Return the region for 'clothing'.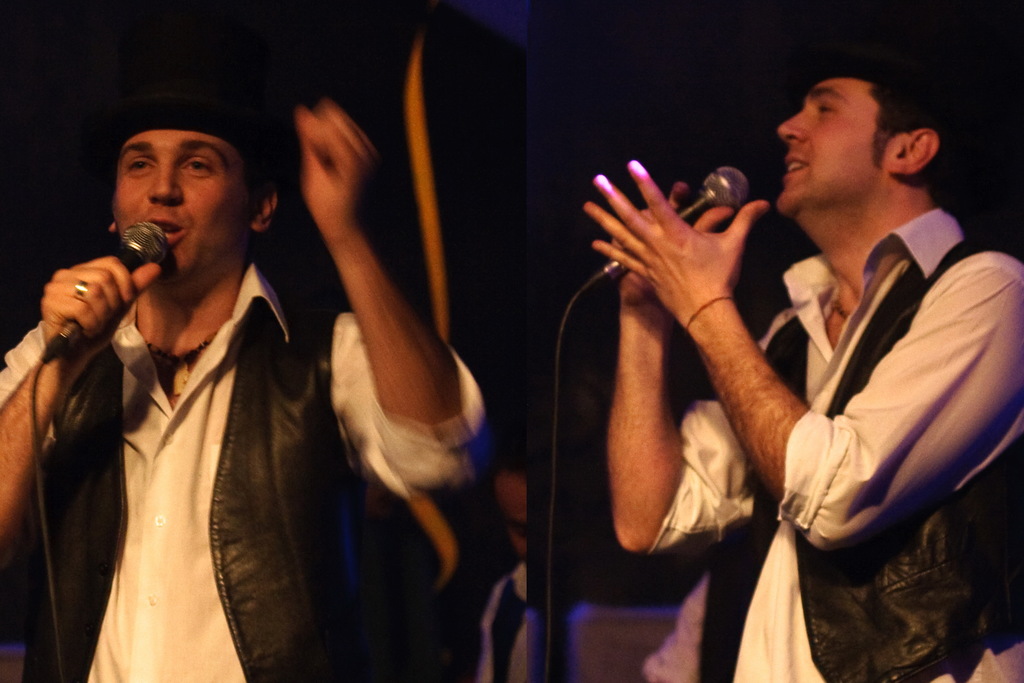
0:263:482:682.
